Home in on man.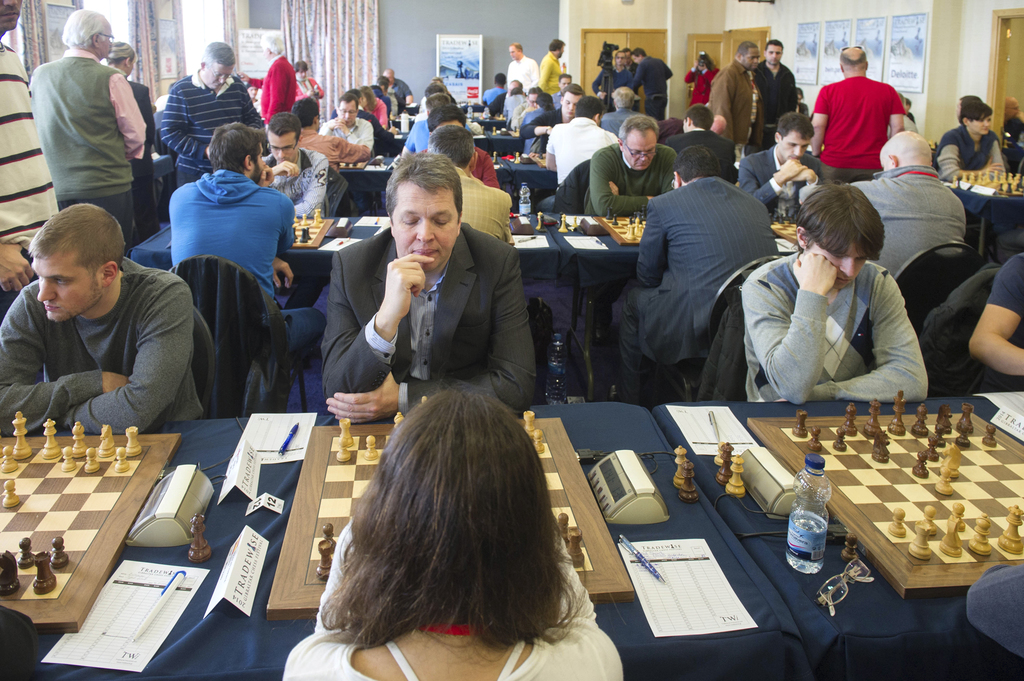
Homed in at 743, 177, 929, 399.
